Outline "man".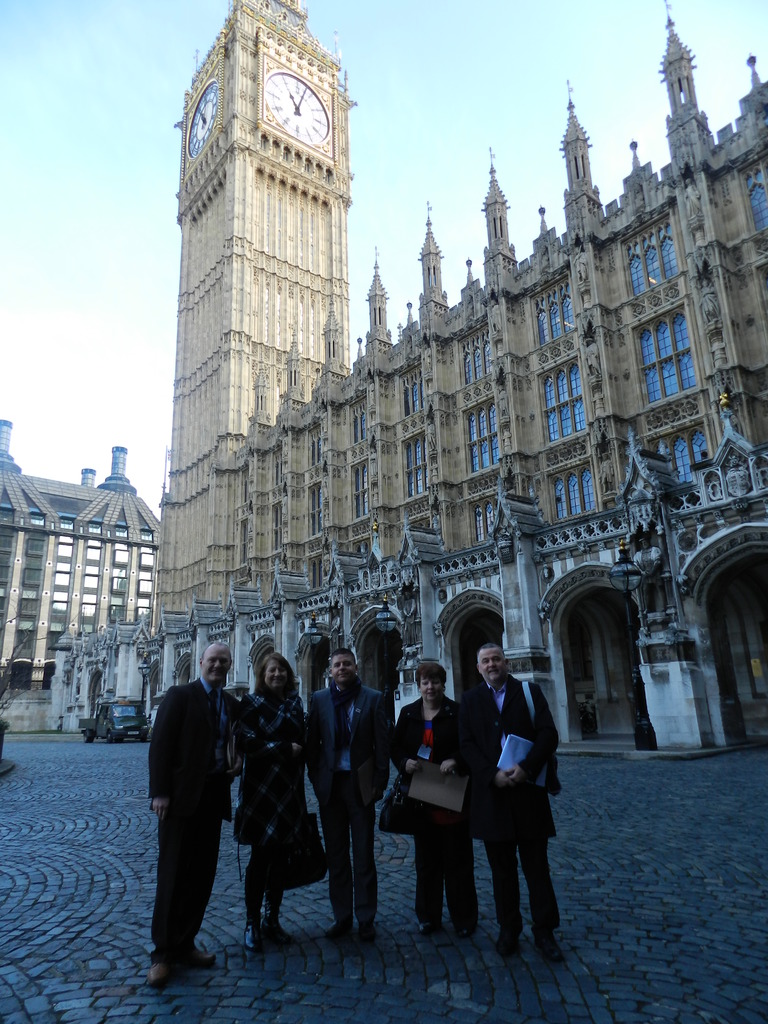
Outline: 149 644 241 988.
